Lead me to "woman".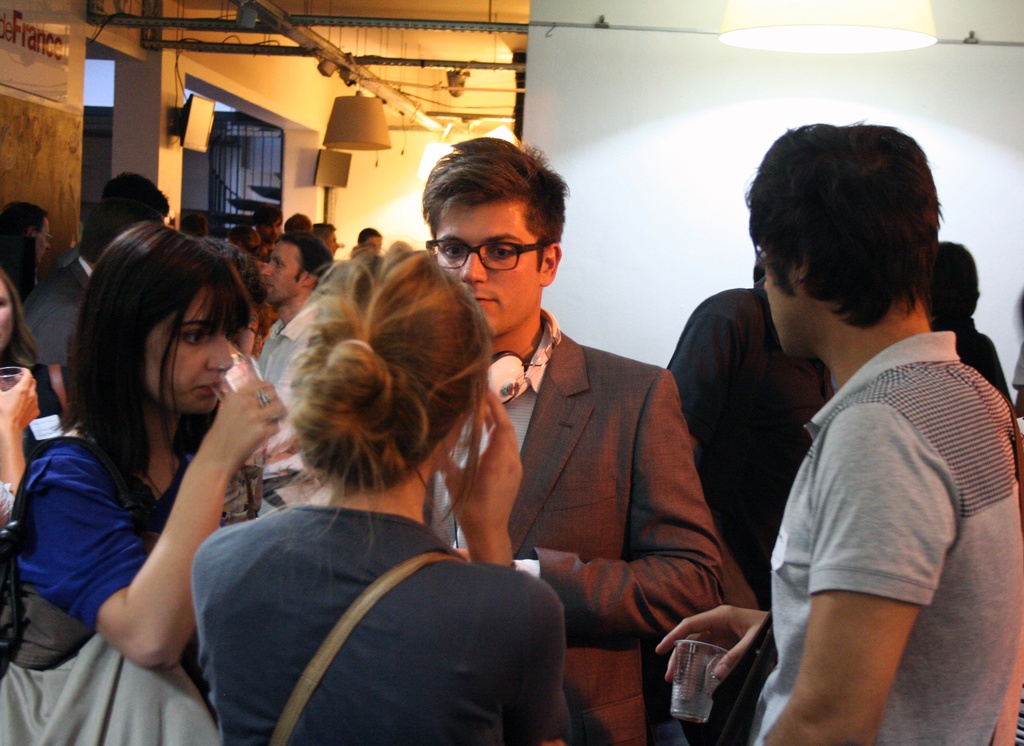
Lead to 187:238:583:745.
